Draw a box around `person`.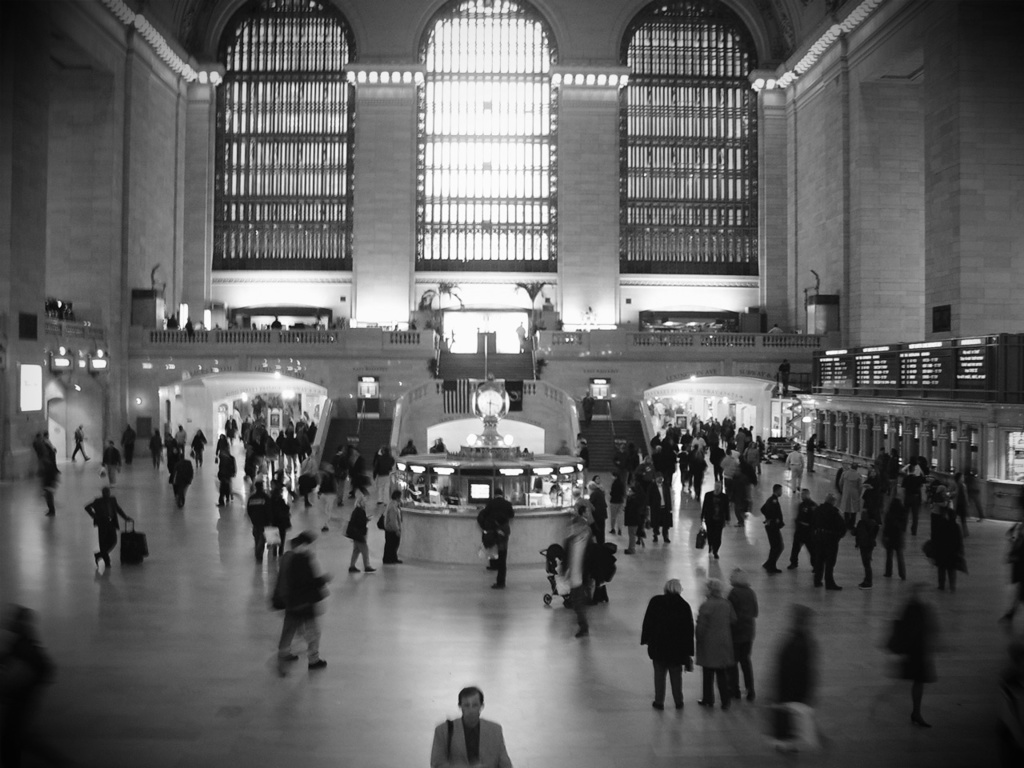
box(790, 490, 818, 565).
